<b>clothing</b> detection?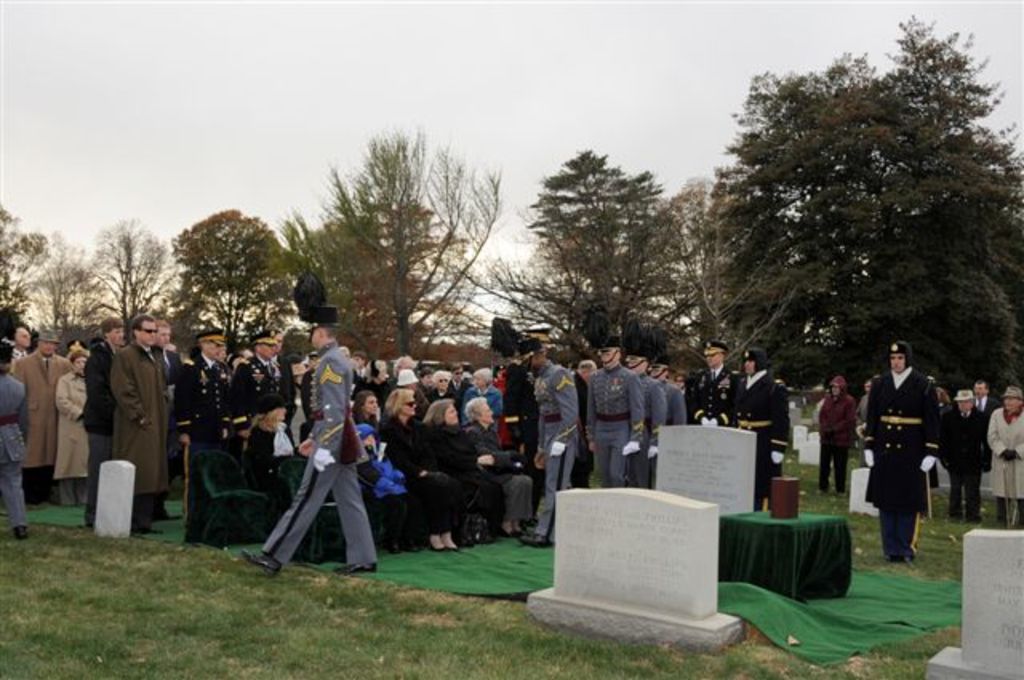
<box>434,386,454,408</box>
